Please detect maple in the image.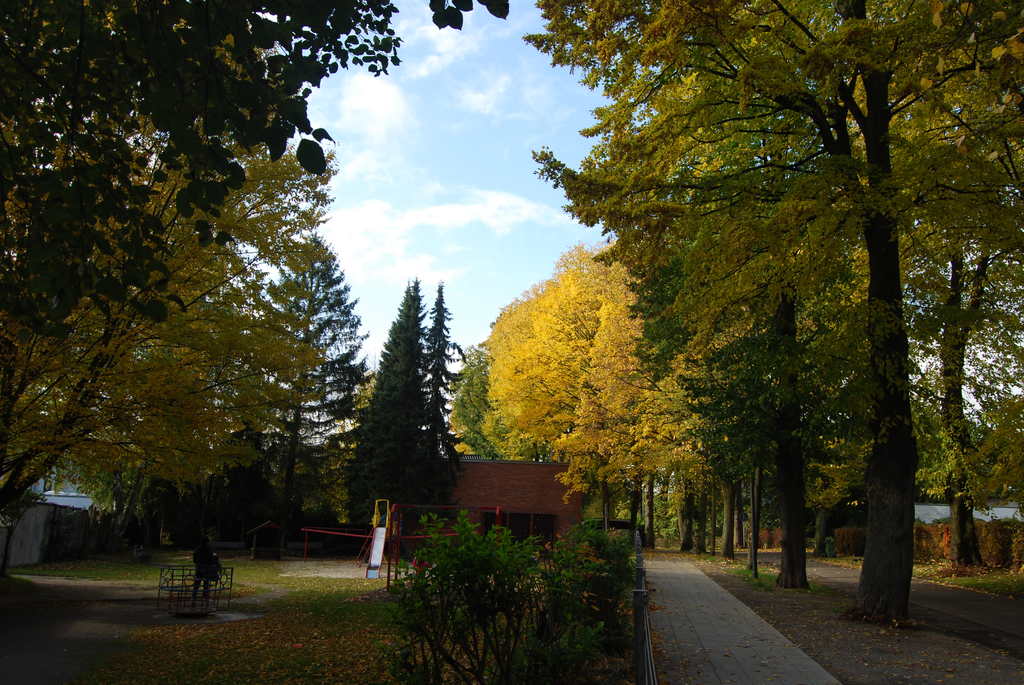
[left=470, top=227, right=753, bottom=564].
